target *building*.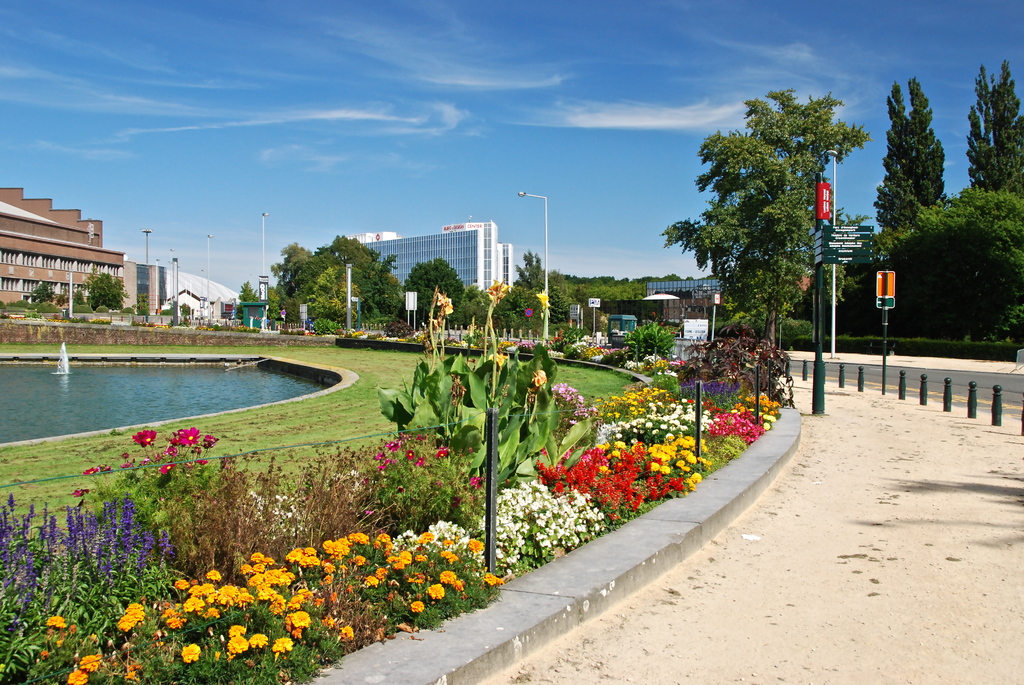
Target region: bbox=(594, 278, 726, 321).
